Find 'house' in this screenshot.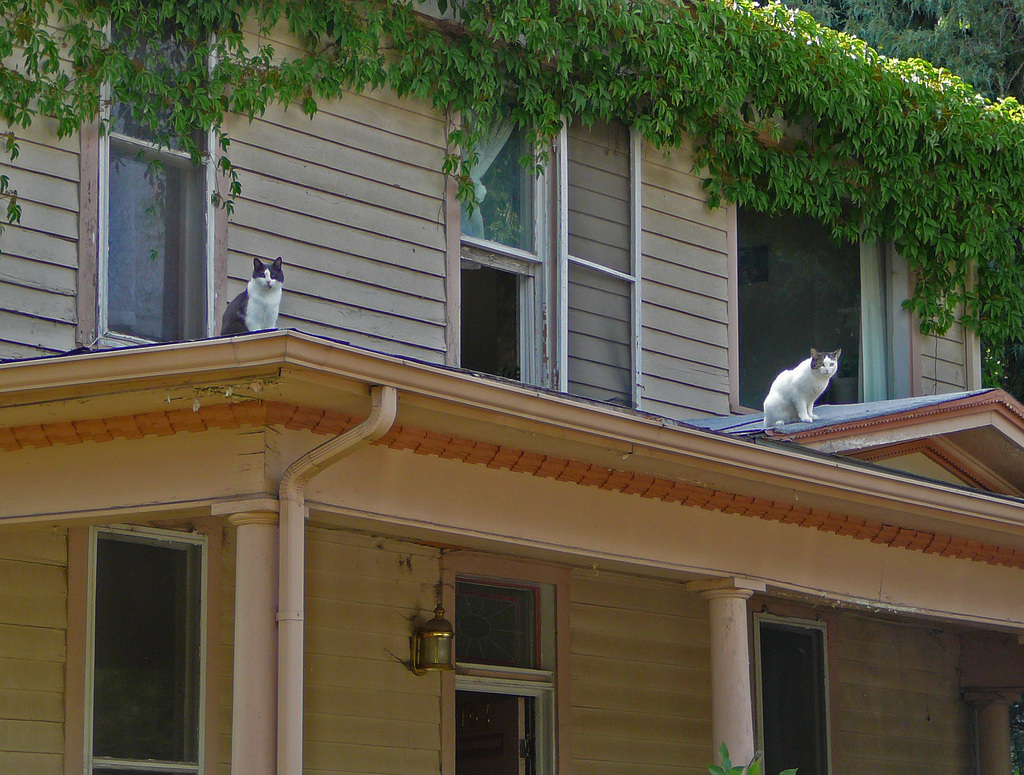
The bounding box for 'house' is detection(0, 45, 1012, 774).
